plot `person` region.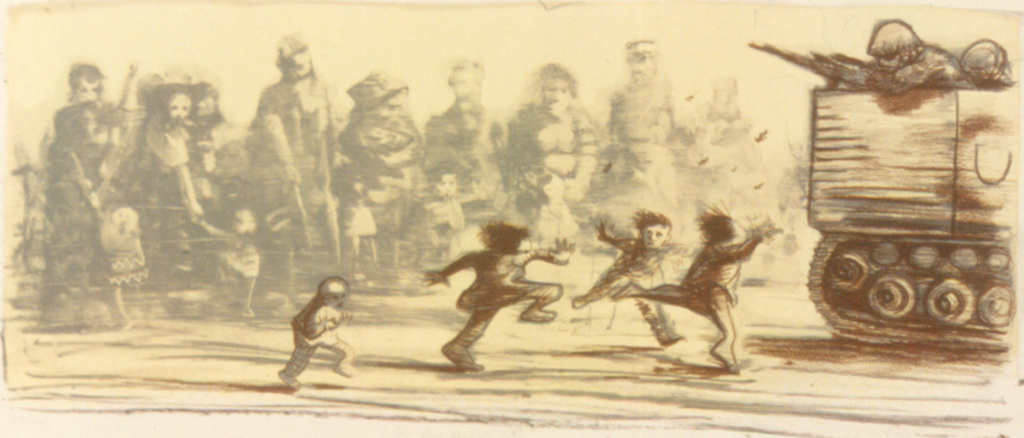
Plotted at <bbox>575, 214, 701, 340</bbox>.
